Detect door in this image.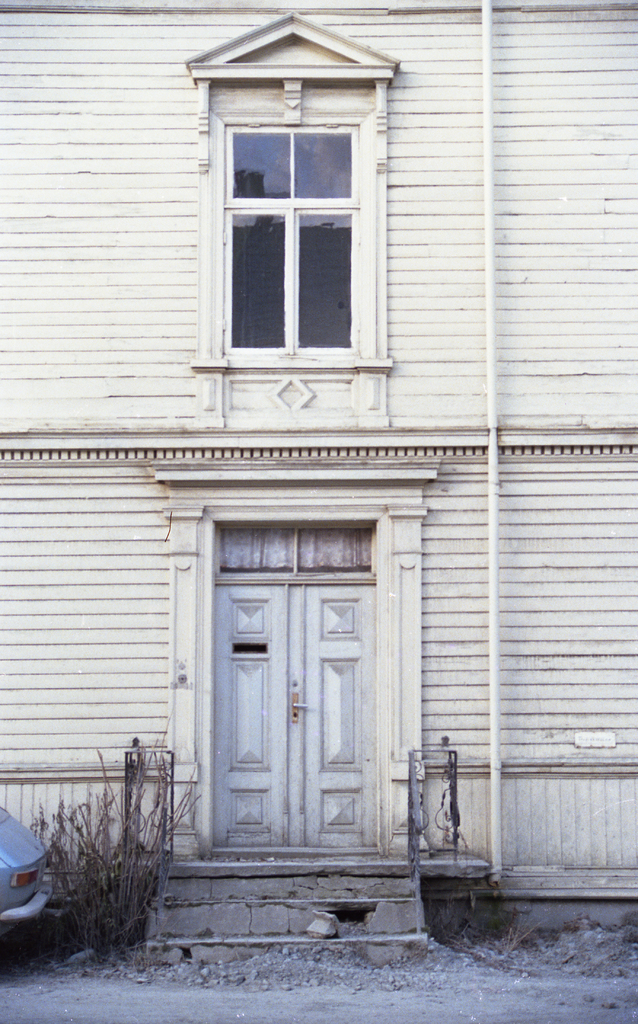
Detection: 195 519 405 885.
